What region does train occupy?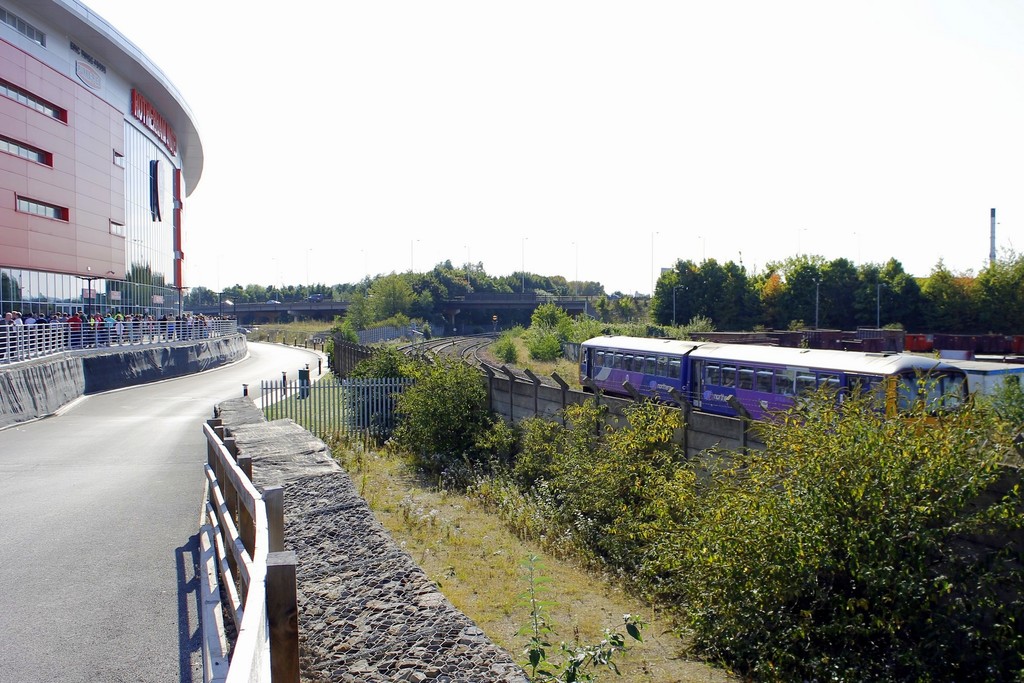
[578,332,972,450].
